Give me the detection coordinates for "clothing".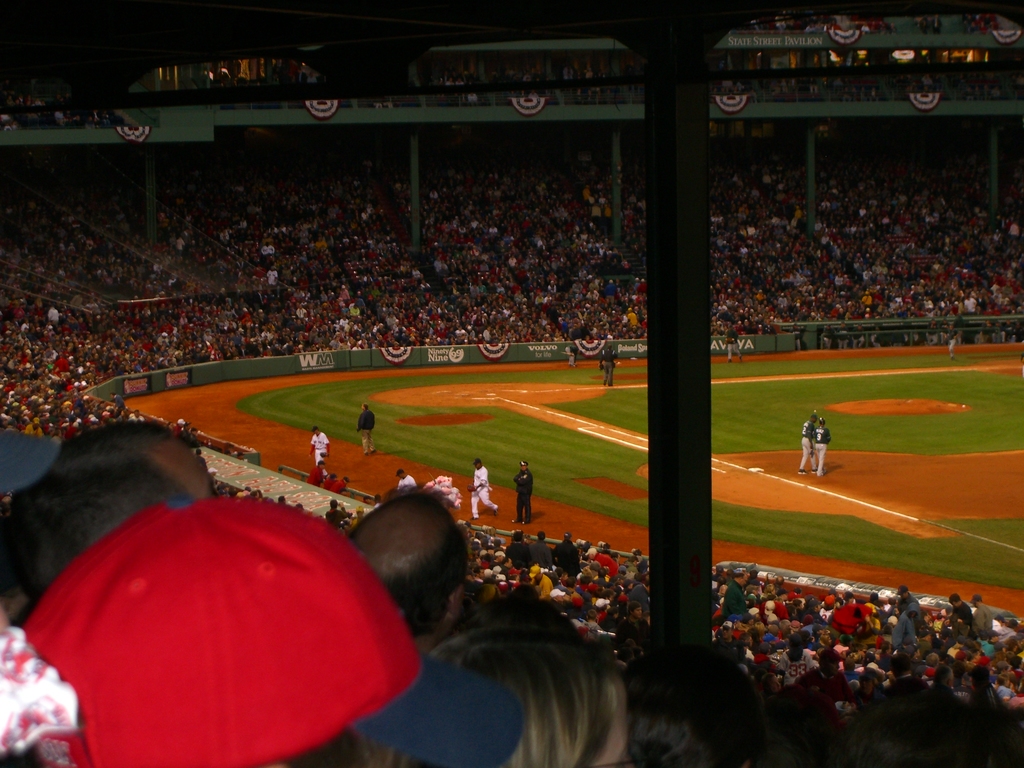
x1=358, y1=410, x2=376, y2=457.
